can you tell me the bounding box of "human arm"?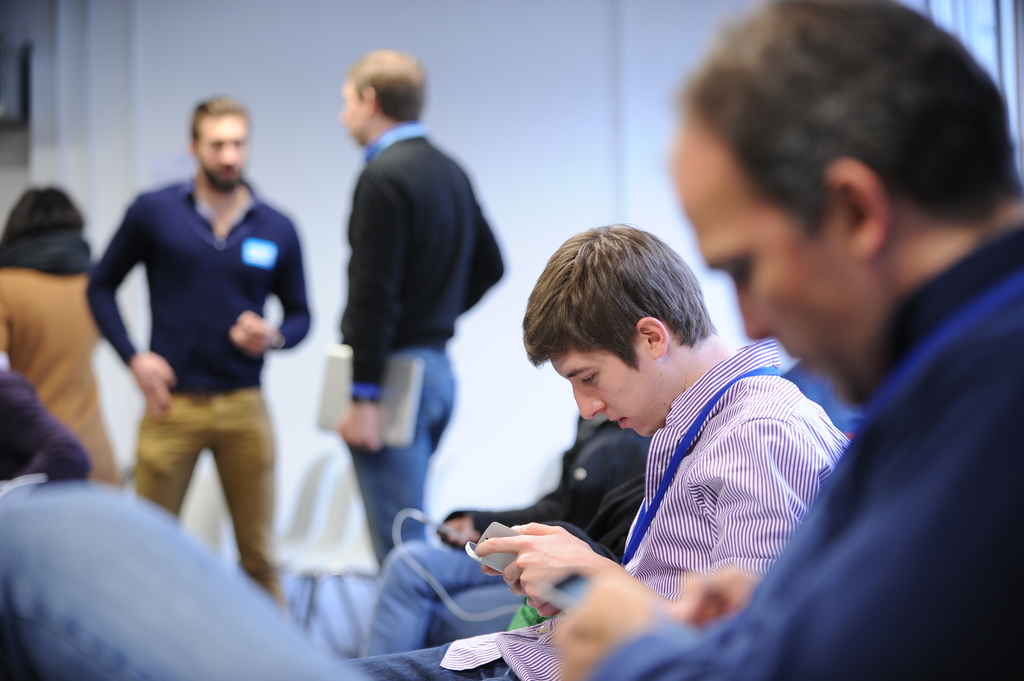
<box>460,204,506,310</box>.
